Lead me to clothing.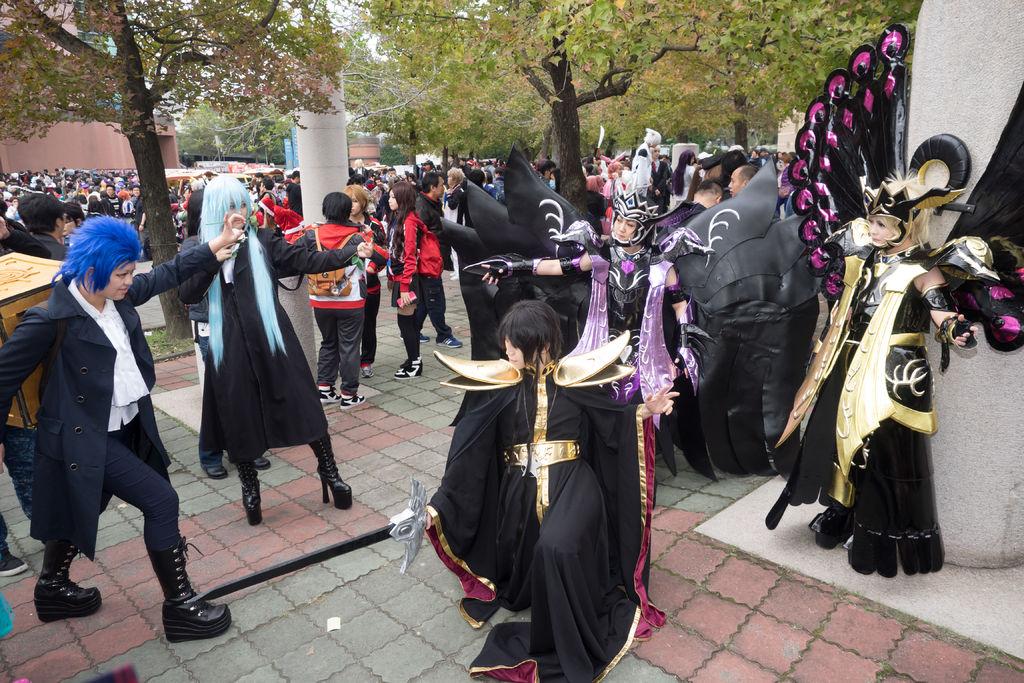
Lead to x1=86, y1=208, x2=100, y2=227.
